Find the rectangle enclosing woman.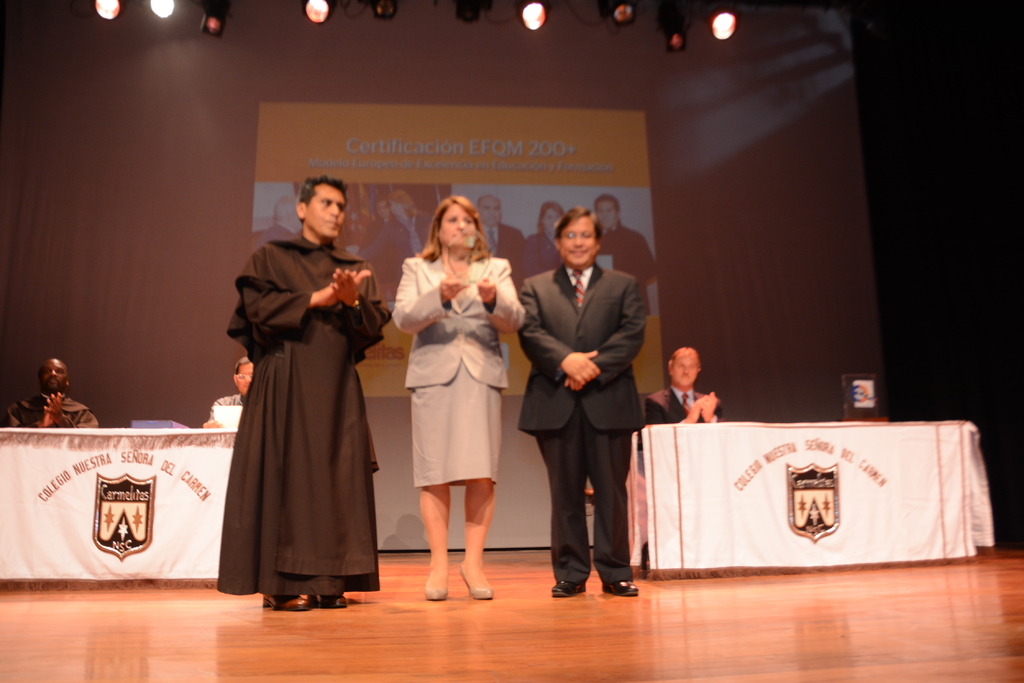
{"x1": 392, "y1": 196, "x2": 525, "y2": 601}.
